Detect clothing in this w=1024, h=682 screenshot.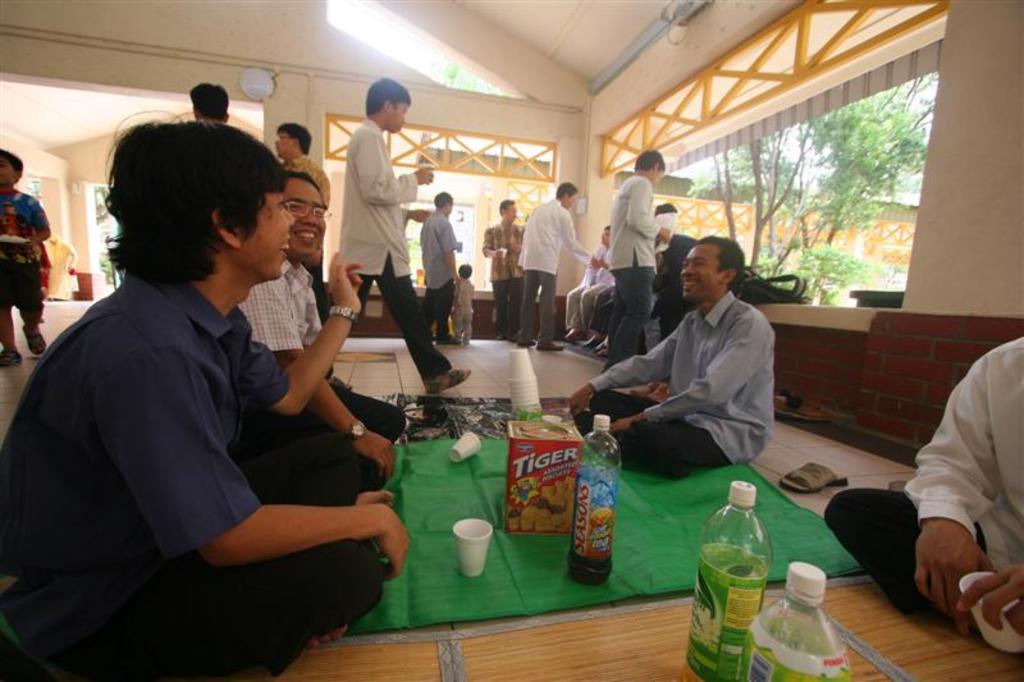
Detection: x1=422, y1=214, x2=458, y2=284.
